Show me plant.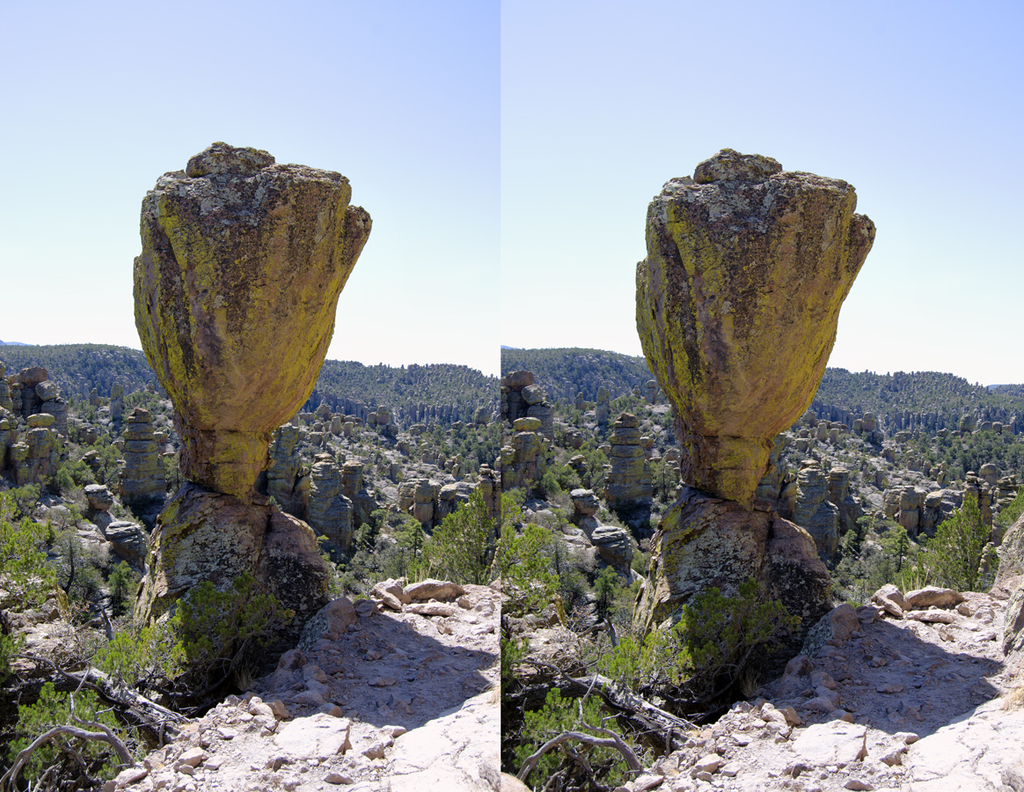
plant is here: [x1=590, y1=561, x2=619, y2=618].
